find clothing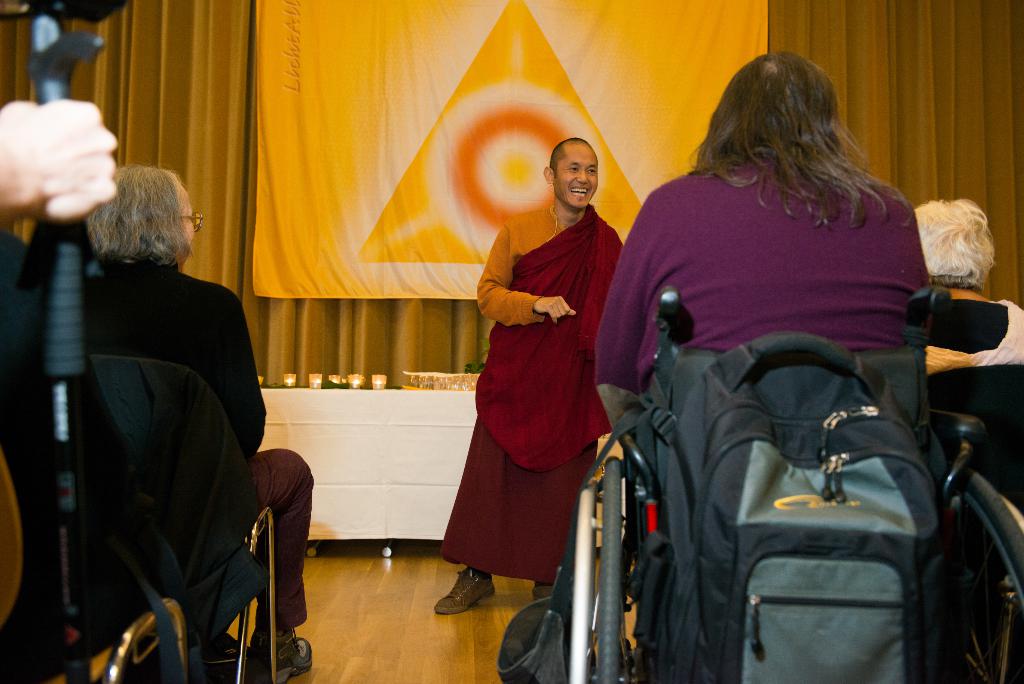
crop(68, 248, 304, 640)
